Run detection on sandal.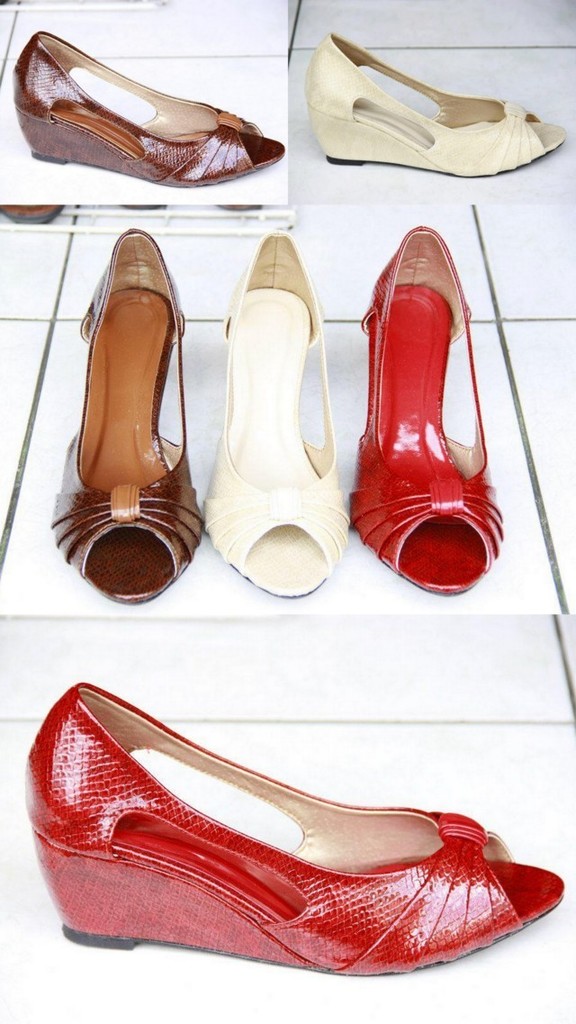
Result: pyautogui.locateOnScreen(201, 228, 352, 601).
